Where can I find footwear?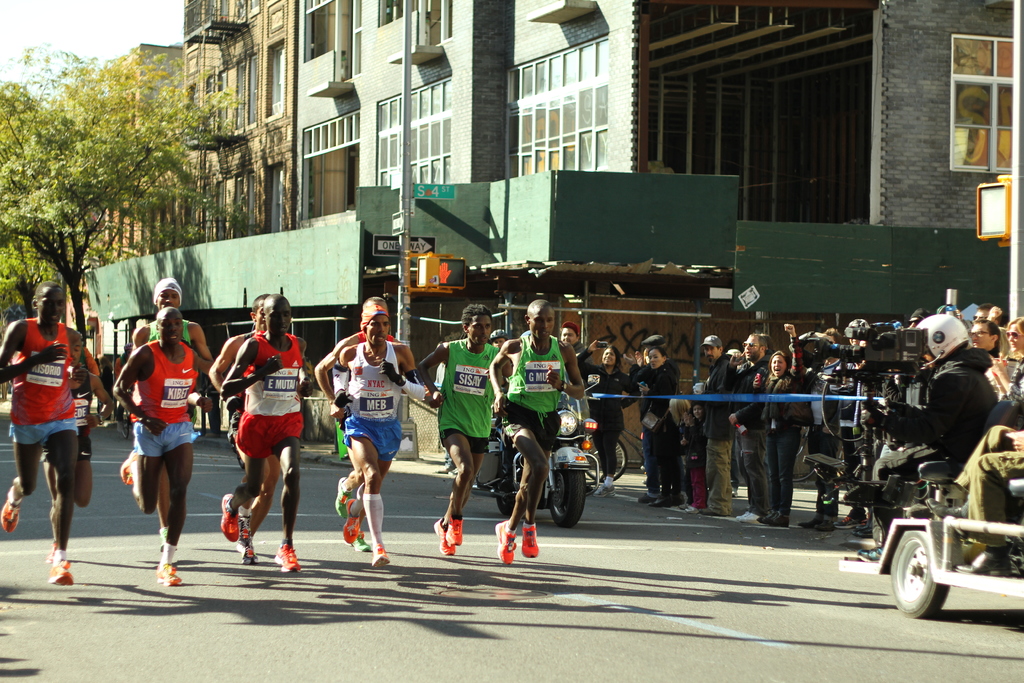
You can find it at bbox=[272, 539, 302, 577].
